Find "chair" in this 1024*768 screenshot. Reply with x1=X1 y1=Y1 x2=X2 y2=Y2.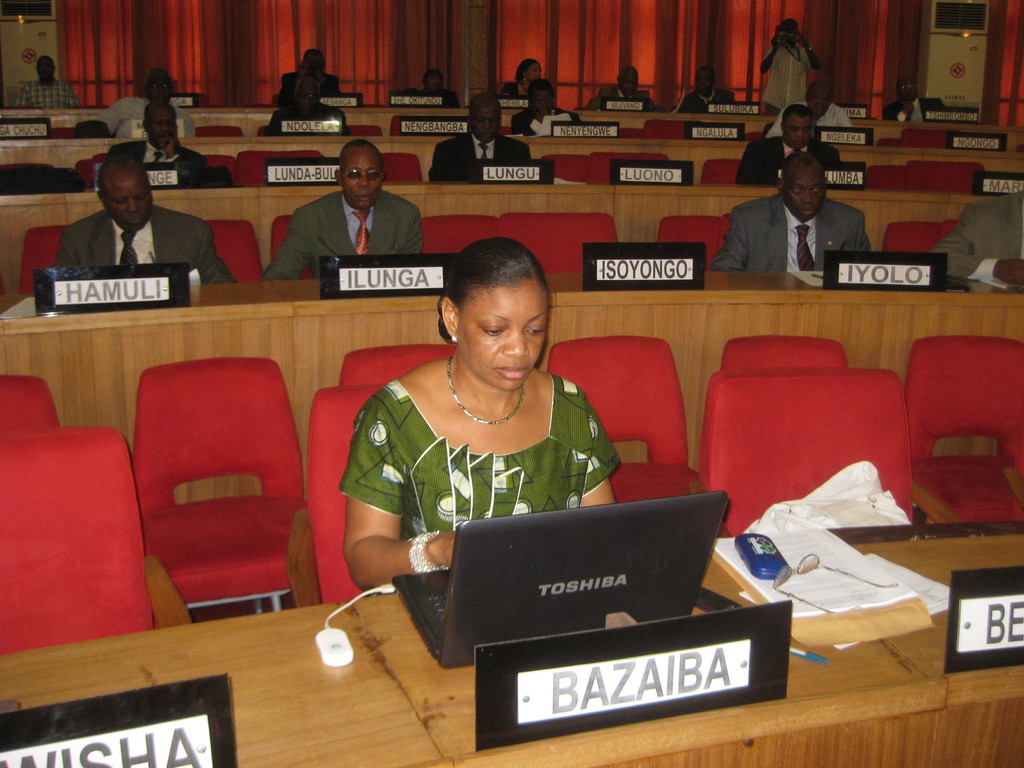
x1=194 y1=124 x2=246 y2=139.
